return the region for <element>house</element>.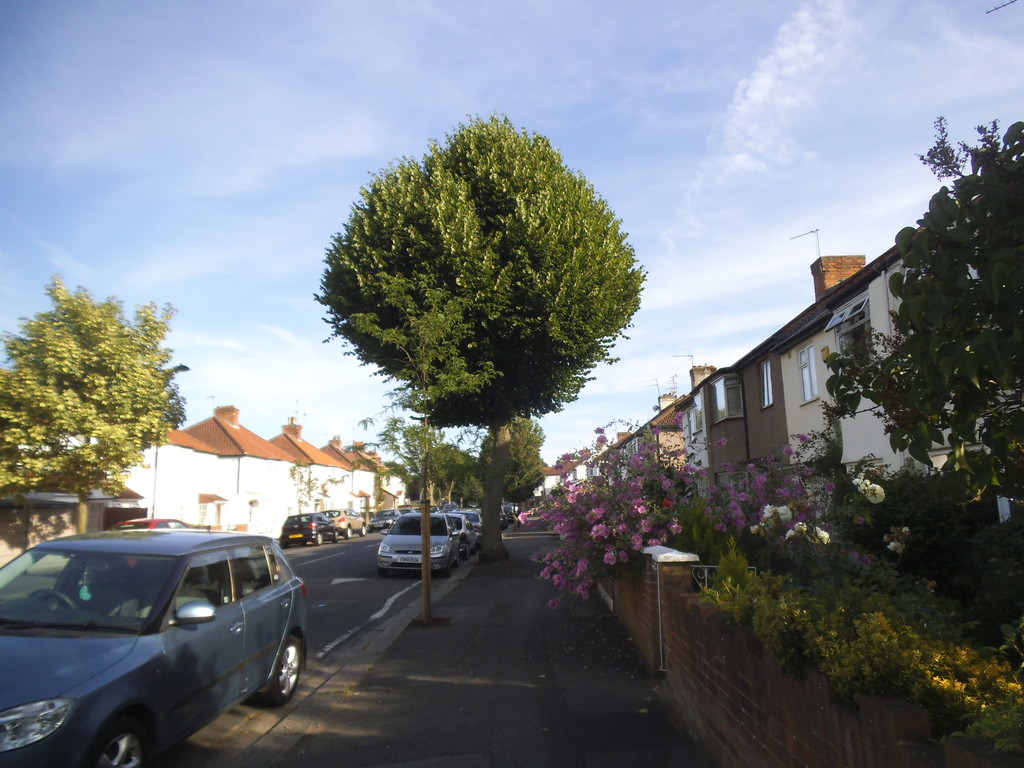
(269, 417, 400, 529).
